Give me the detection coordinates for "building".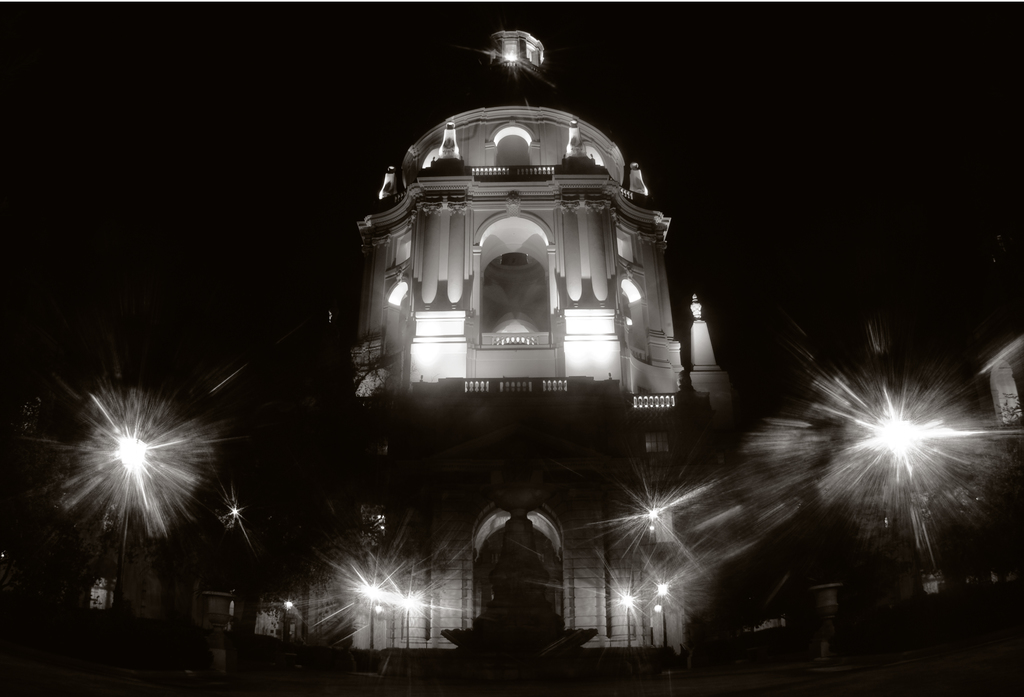
BBox(221, 28, 731, 657).
